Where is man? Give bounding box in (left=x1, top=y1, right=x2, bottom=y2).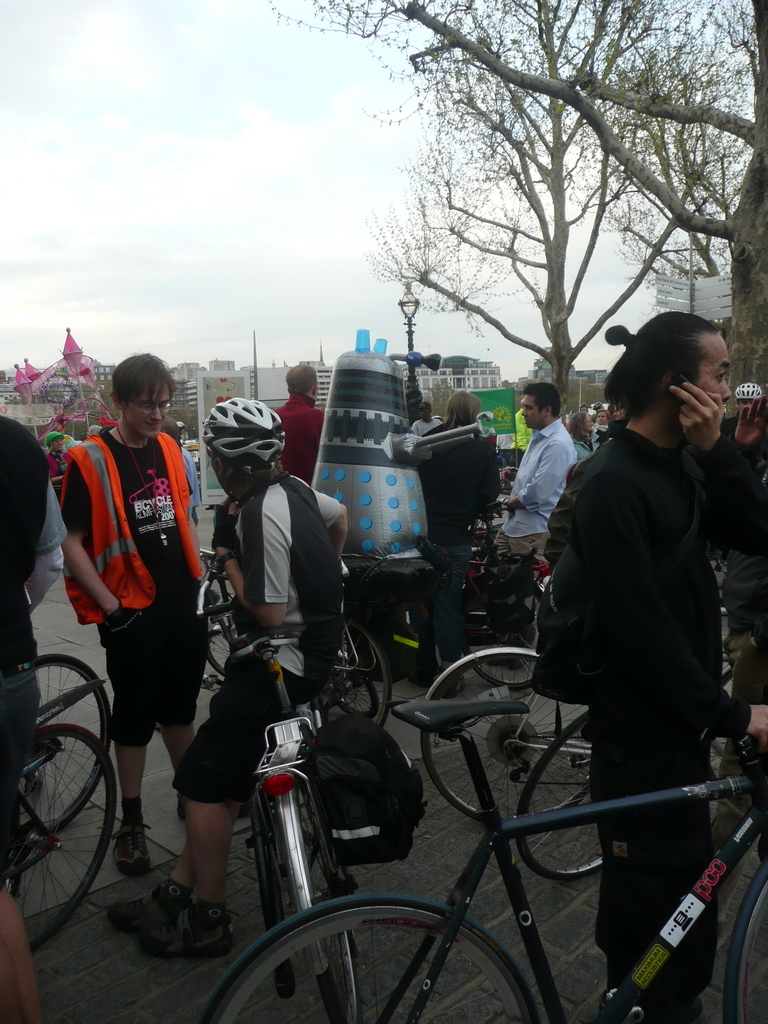
(left=560, top=413, right=588, bottom=461).
